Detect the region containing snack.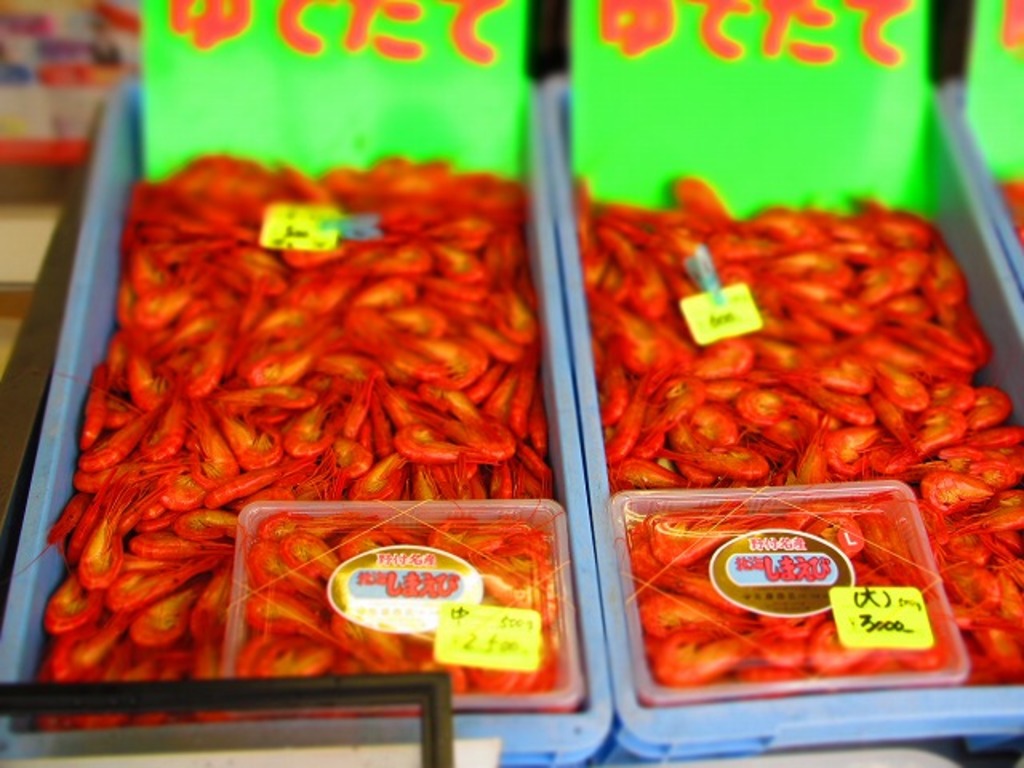
x1=30, y1=146, x2=586, y2=731.
